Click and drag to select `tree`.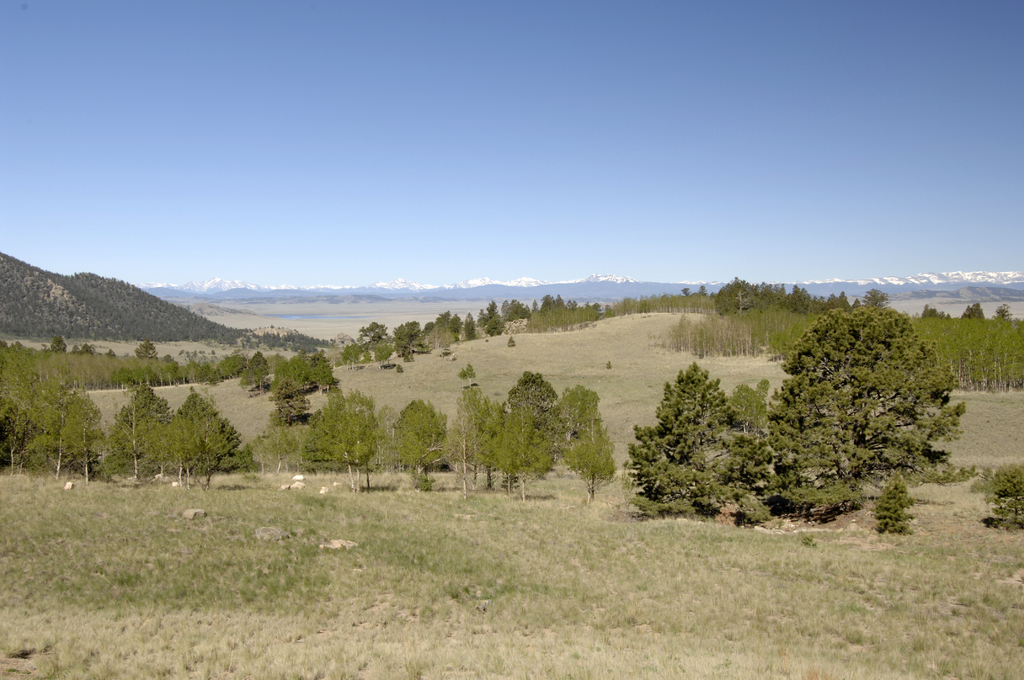
Selection: [961, 299, 989, 323].
